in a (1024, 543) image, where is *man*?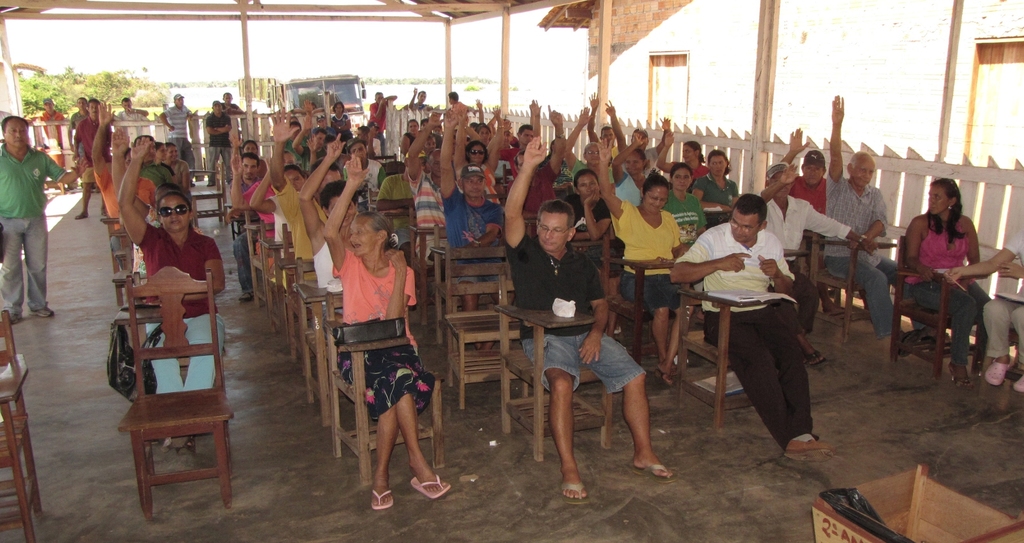
bbox=(73, 95, 119, 226).
